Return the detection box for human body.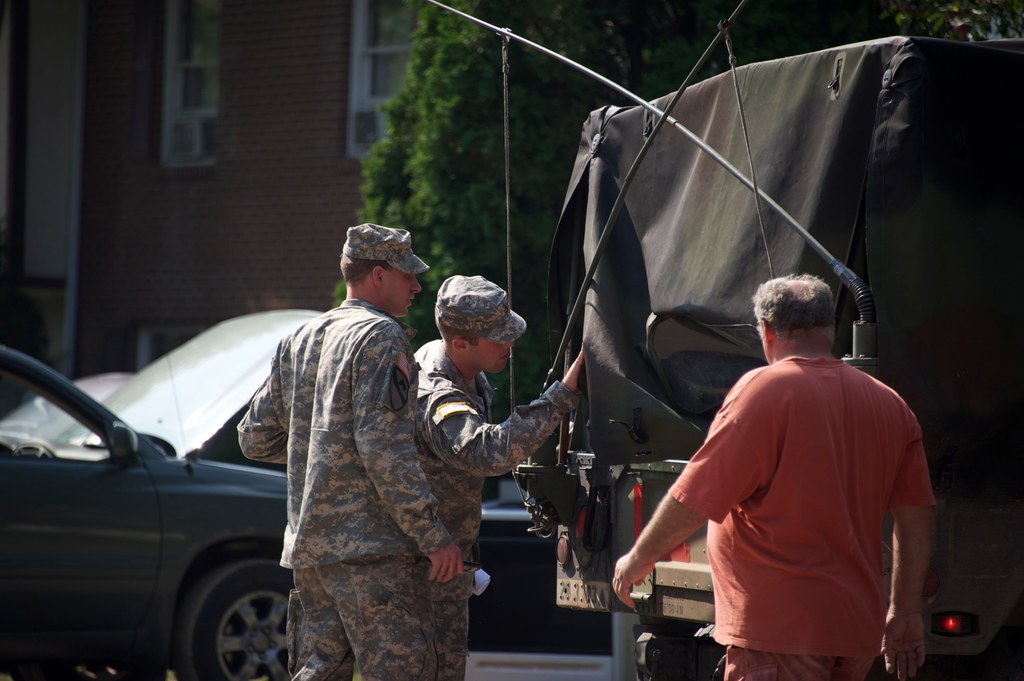
[651, 276, 945, 680].
